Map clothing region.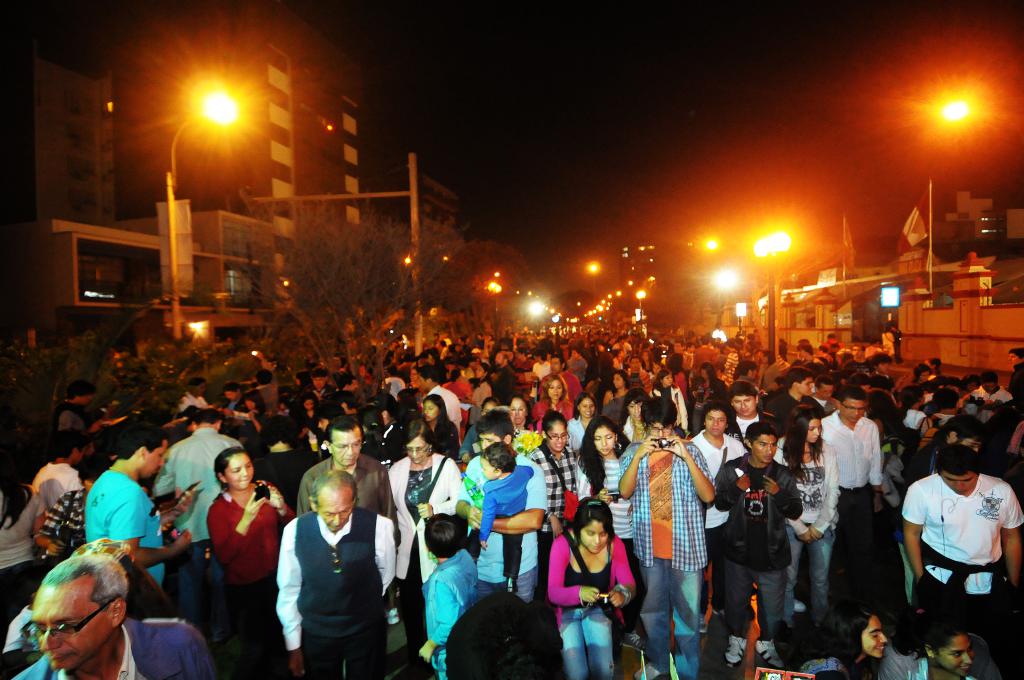
Mapped to bbox=(886, 329, 904, 364).
